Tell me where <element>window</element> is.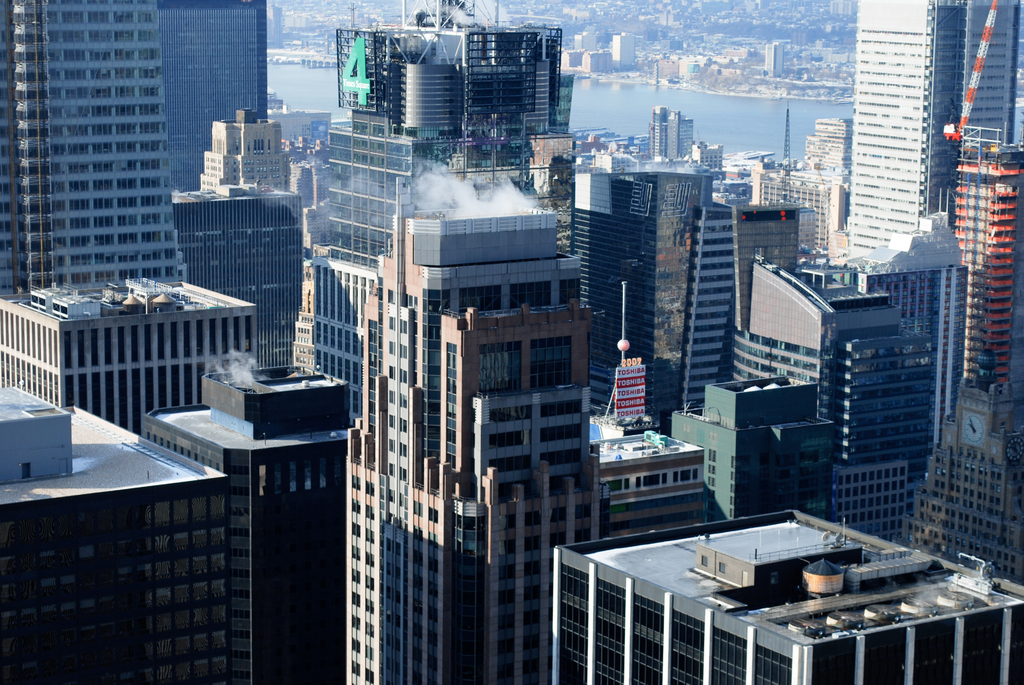
<element>window</element> is at 495/663/515/680.
